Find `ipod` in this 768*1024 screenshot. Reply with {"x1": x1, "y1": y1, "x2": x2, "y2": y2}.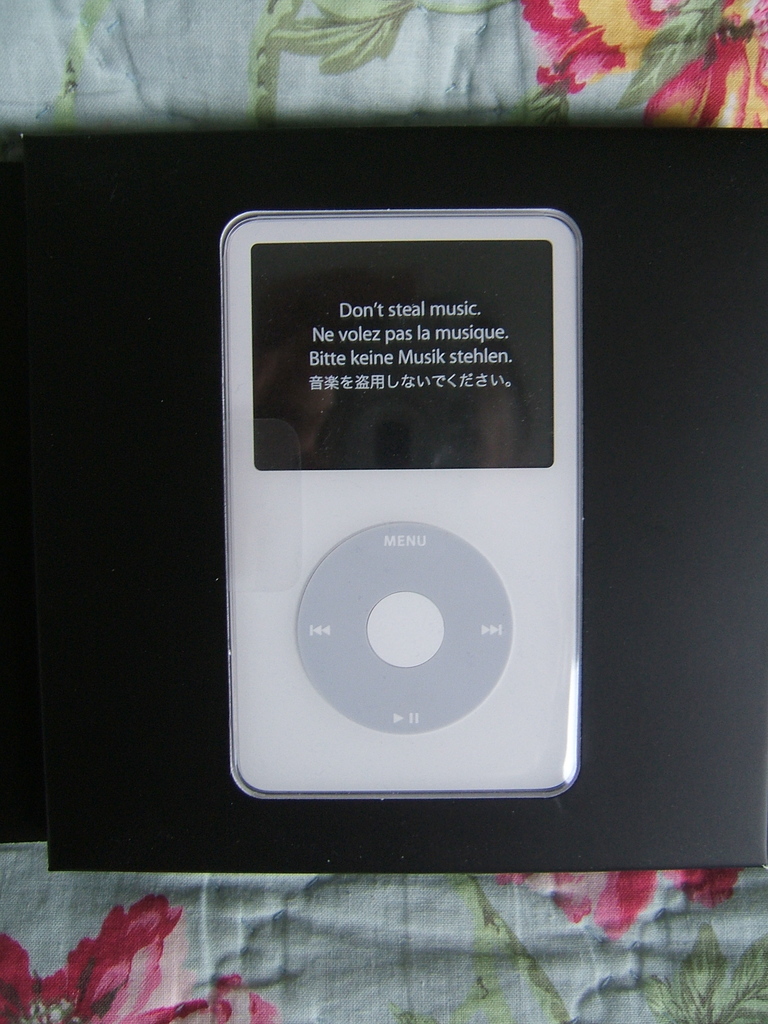
{"x1": 220, "y1": 207, "x2": 585, "y2": 797}.
